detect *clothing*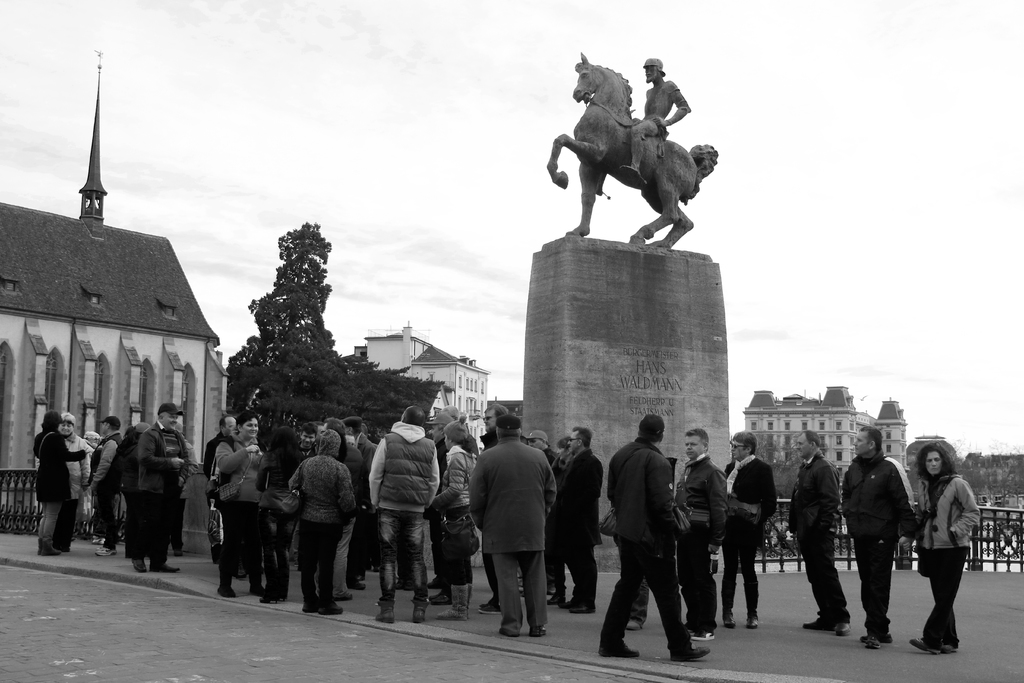
38:423:69:562
